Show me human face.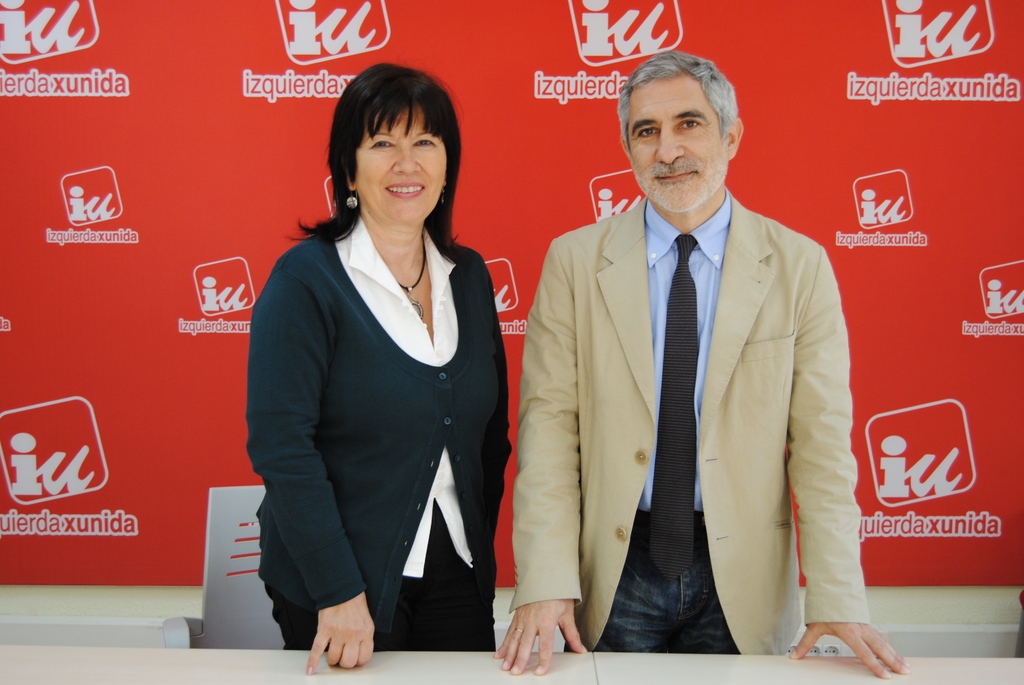
human face is here: [left=627, top=77, right=730, bottom=210].
